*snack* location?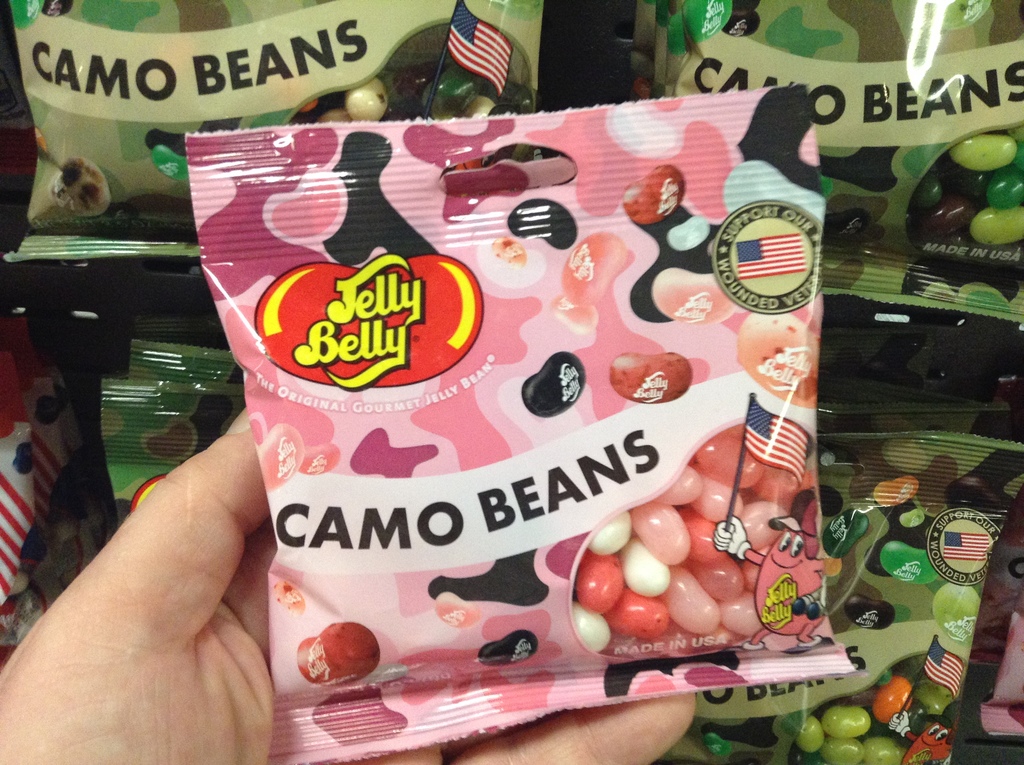
[x1=296, y1=623, x2=380, y2=688]
